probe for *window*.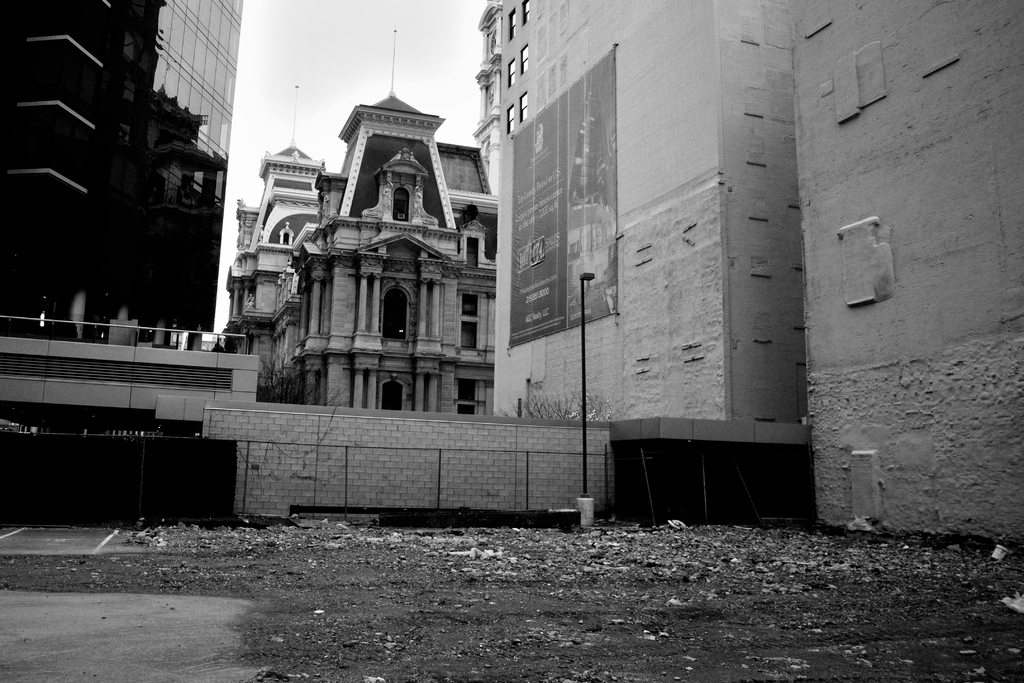
Probe result: rect(452, 380, 477, 399).
